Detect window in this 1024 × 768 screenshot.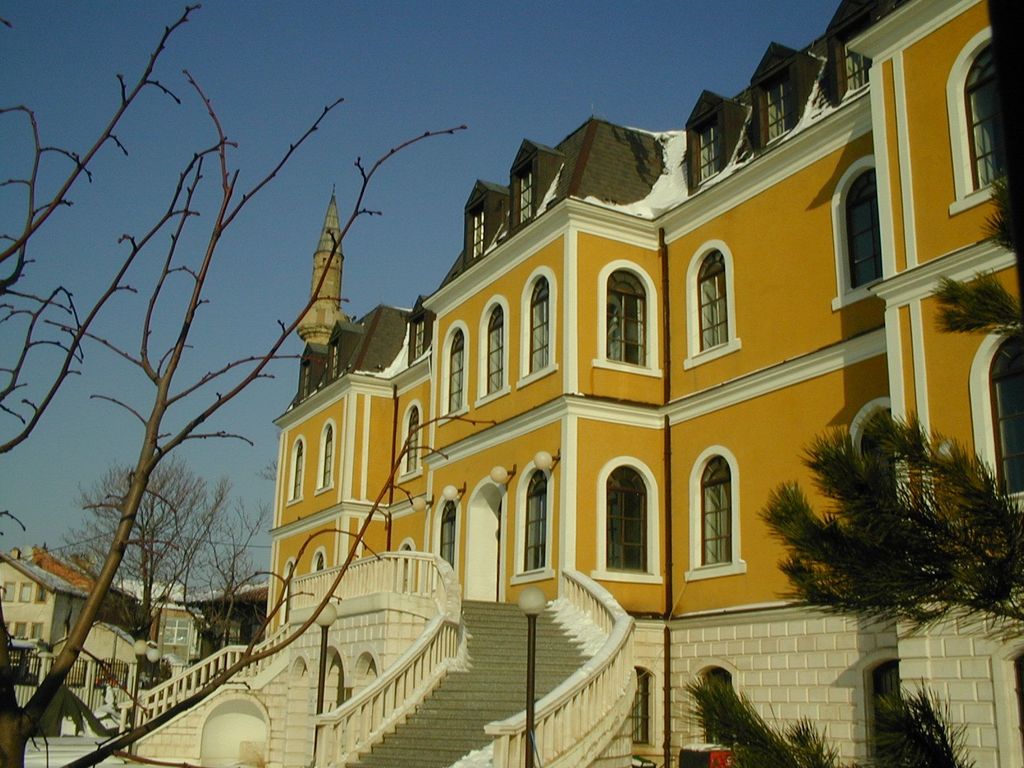
Detection: 30/621/46/643.
